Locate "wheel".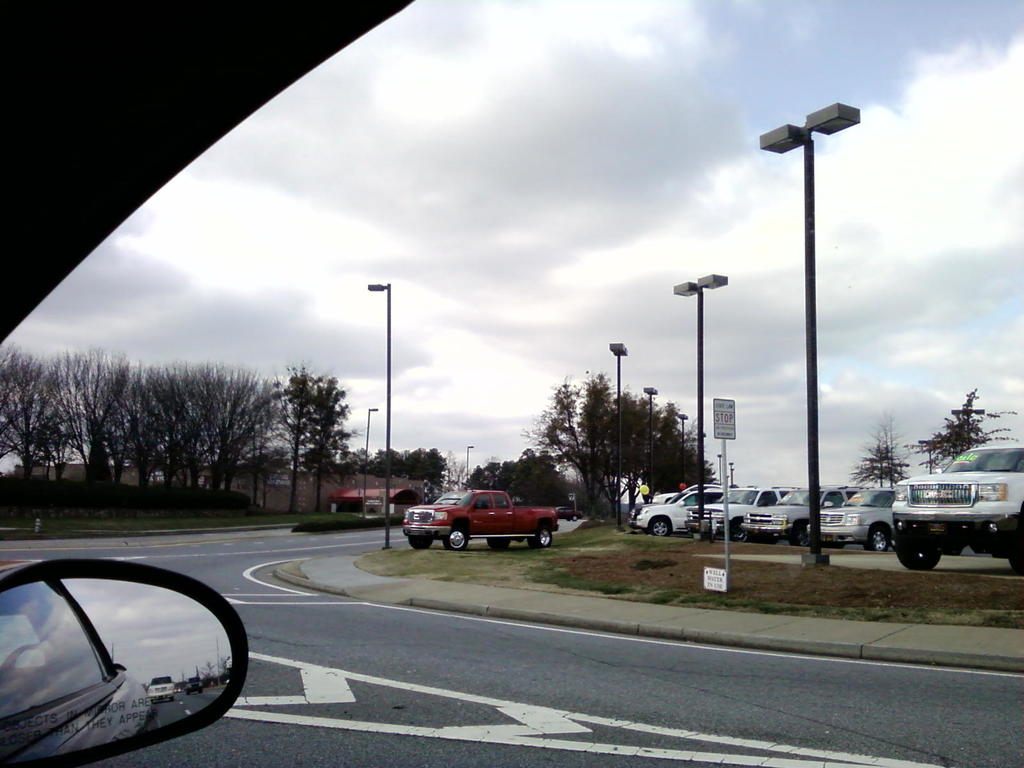
Bounding box: (left=897, top=525, right=945, bottom=569).
